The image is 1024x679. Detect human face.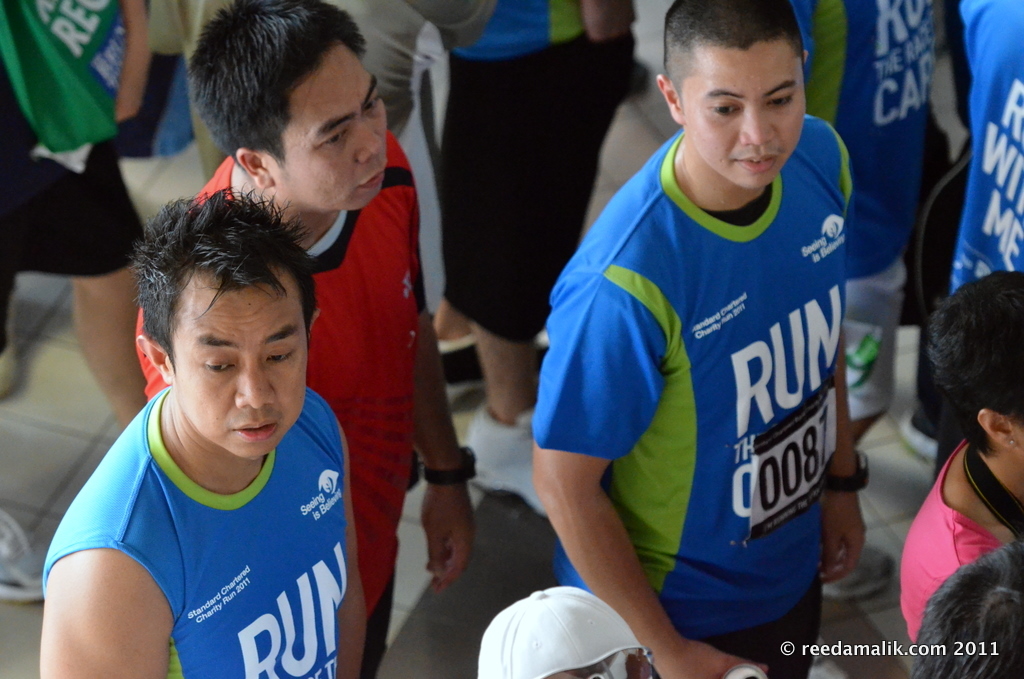
Detection: (679, 46, 811, 198).
